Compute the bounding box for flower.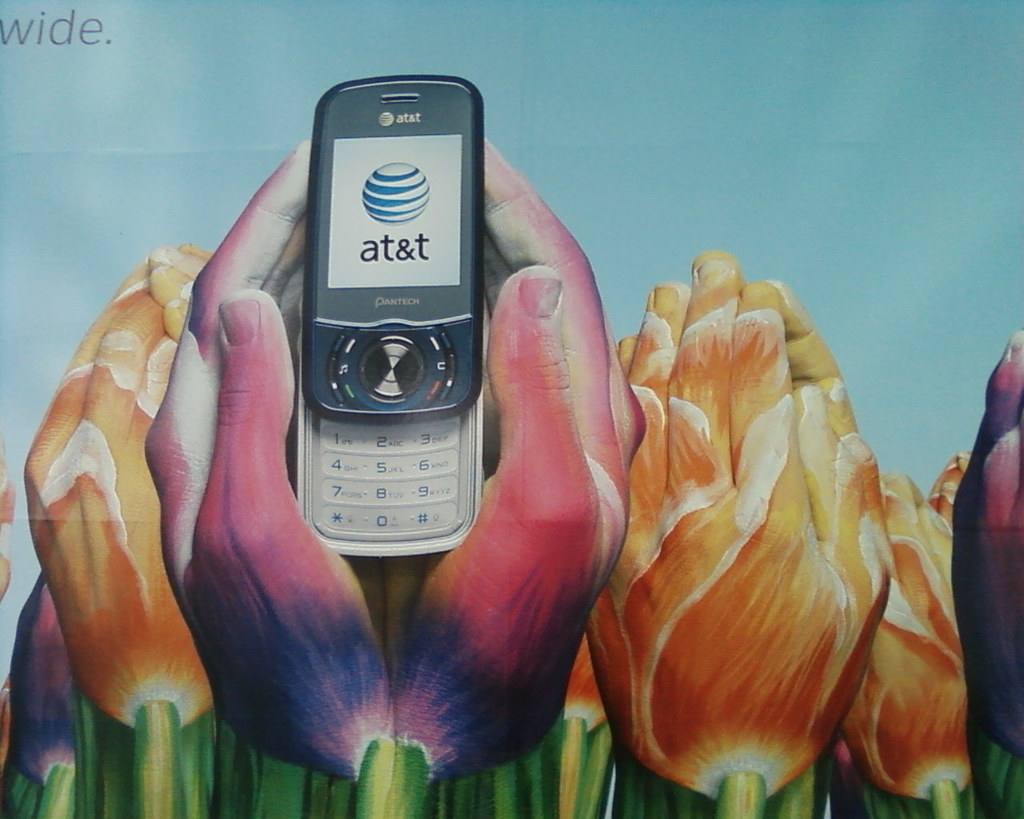
{"x1": 926, "y1": 445, "x2": 973, "y2": 525}.
